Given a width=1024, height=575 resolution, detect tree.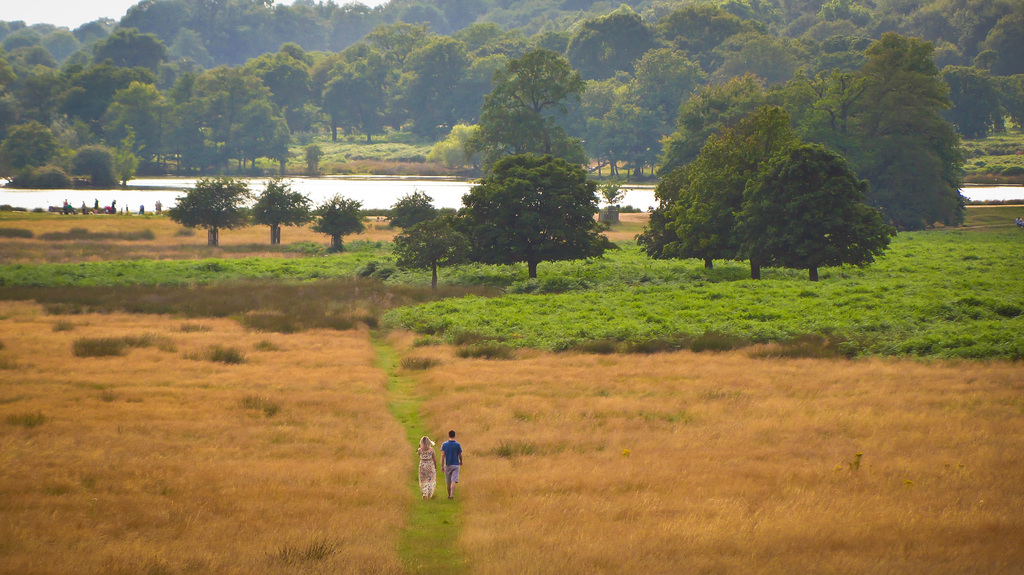
847/29/964/226.
